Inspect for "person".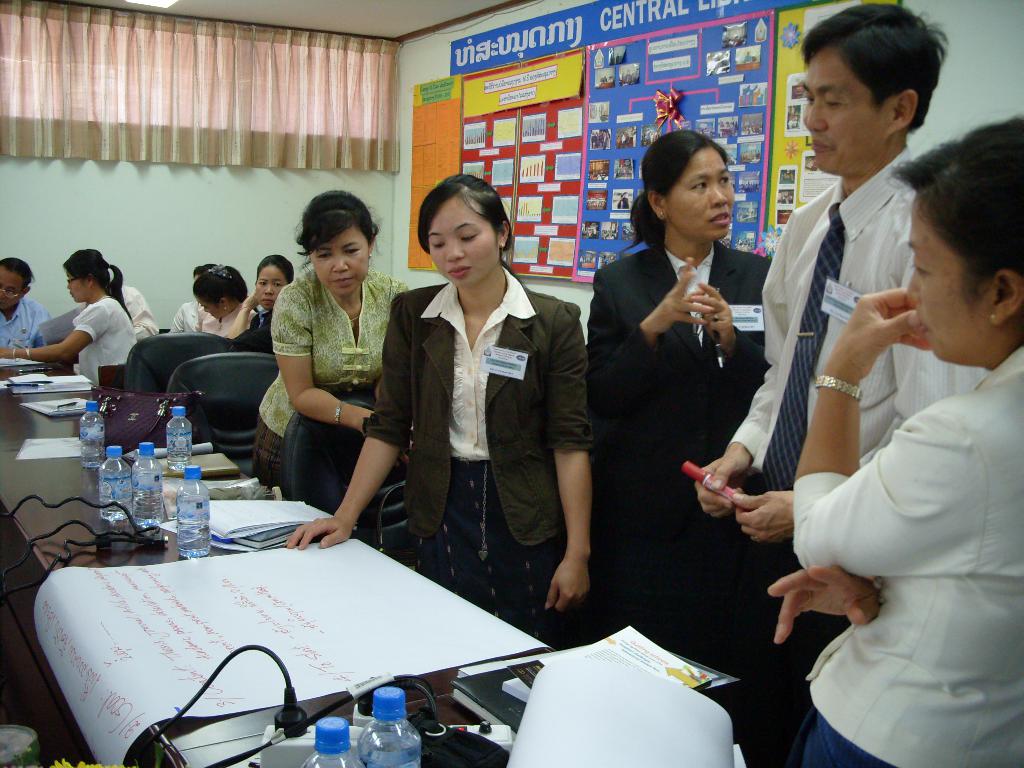
Inspection: x1=259 y1=190 x2=410 y2=485.
